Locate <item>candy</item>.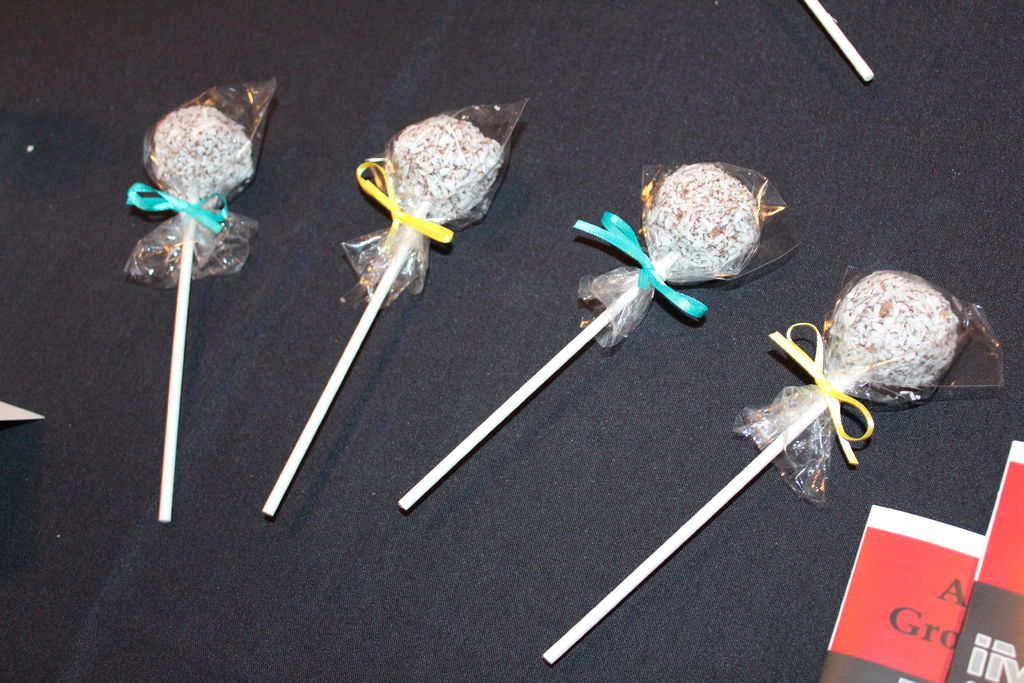
Bounding box: Rect(156, 100, 250, 215).
